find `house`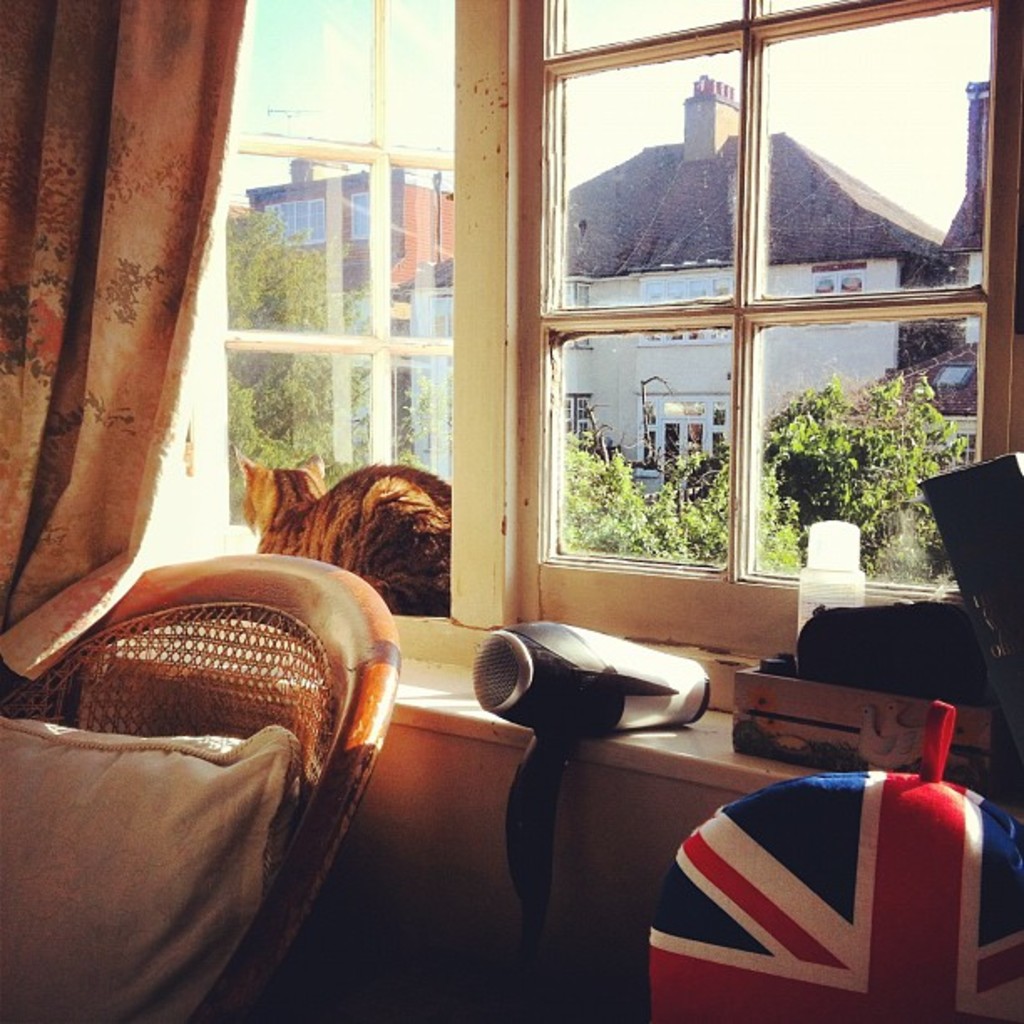
detection(0, 0, 1023, 989)
